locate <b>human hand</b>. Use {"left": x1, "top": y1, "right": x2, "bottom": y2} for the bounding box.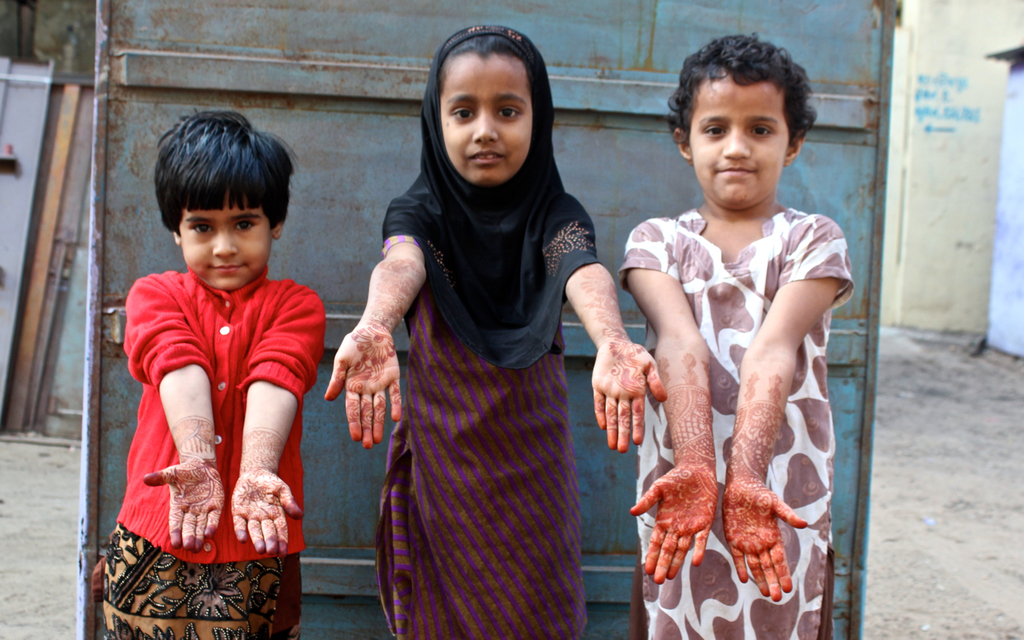
{"left": 318, "top": 290, "right": 401, "bottom": 463}.
